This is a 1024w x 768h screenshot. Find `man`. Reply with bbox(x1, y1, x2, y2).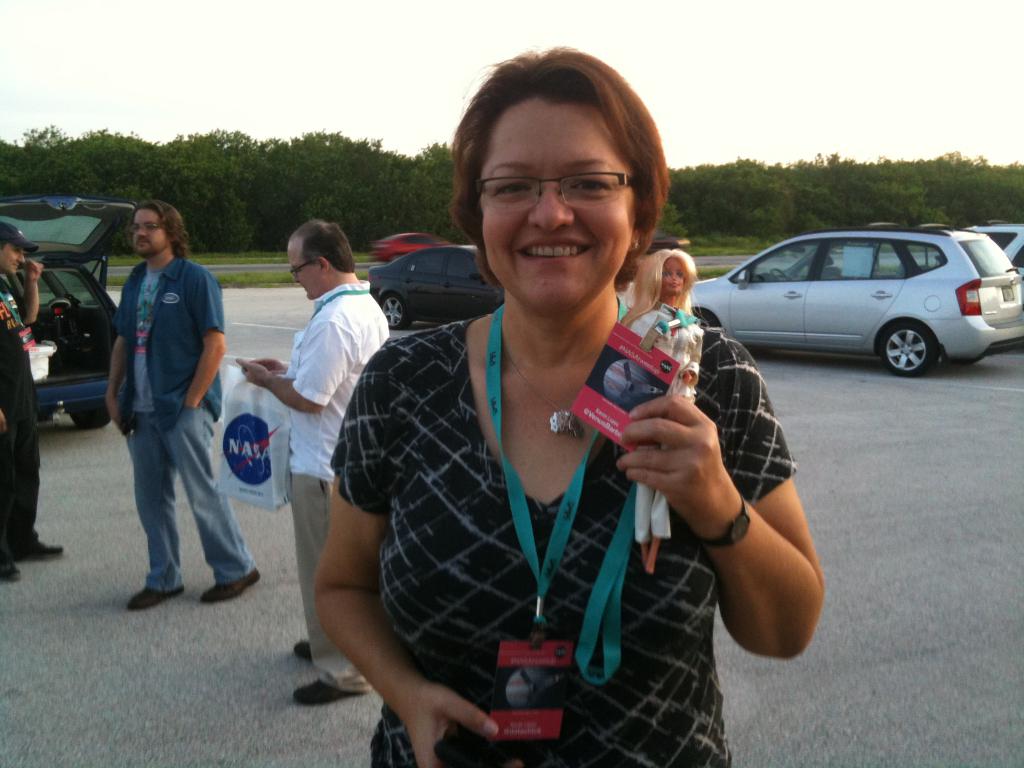
bbox(95, 196, 238, 628).
